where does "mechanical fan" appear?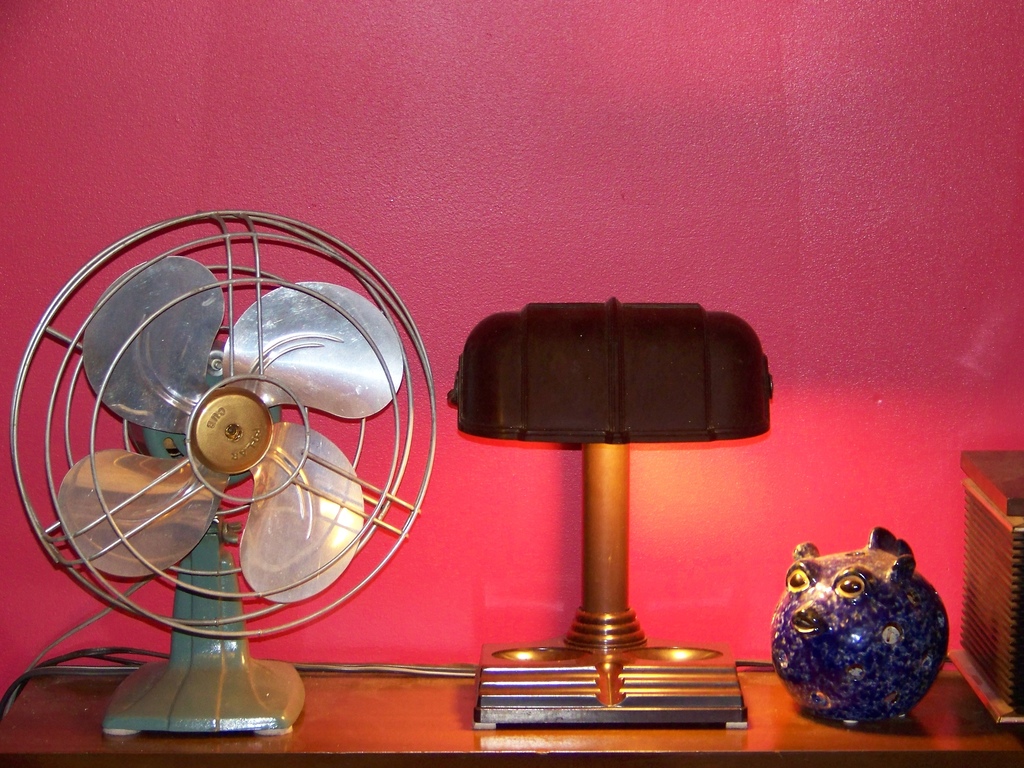
Appears at <region>0, 205, 435, 735</region>.
